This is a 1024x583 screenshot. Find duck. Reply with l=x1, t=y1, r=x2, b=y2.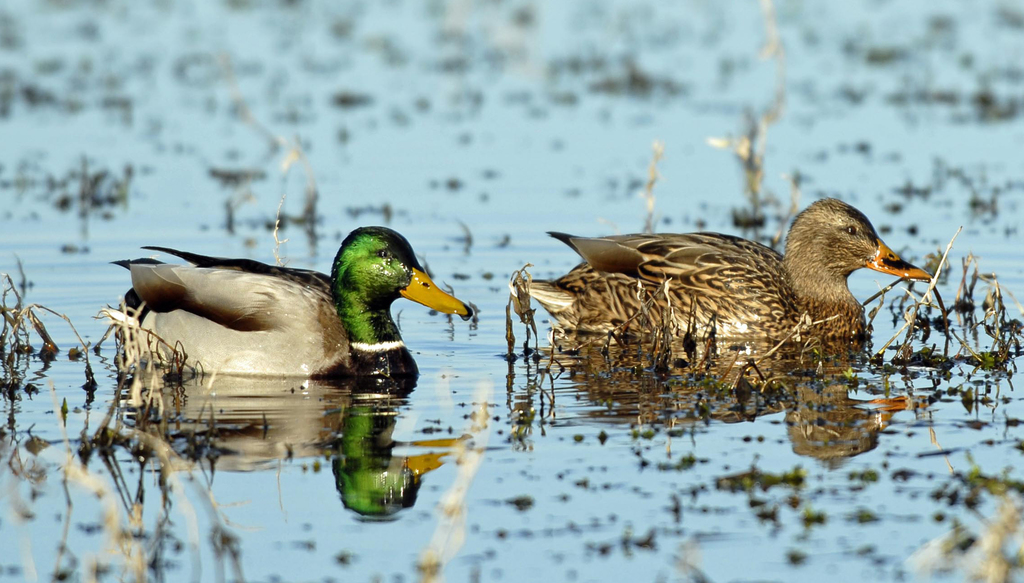
l=514, t=197, r=920, b=367.
